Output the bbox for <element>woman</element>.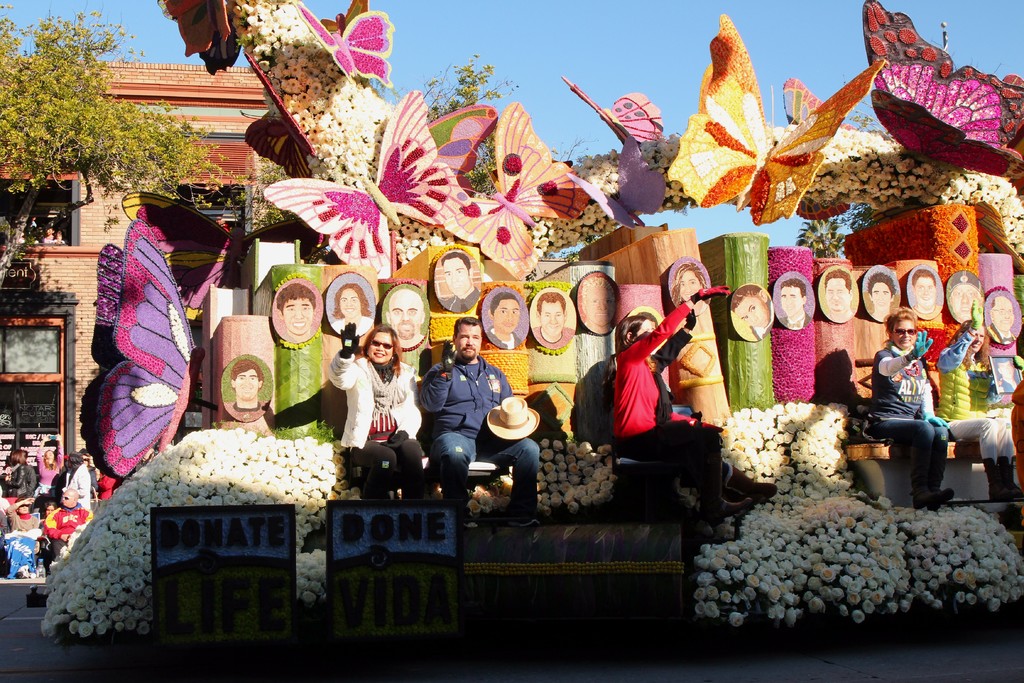
<box>669,258,712,314</box>.
